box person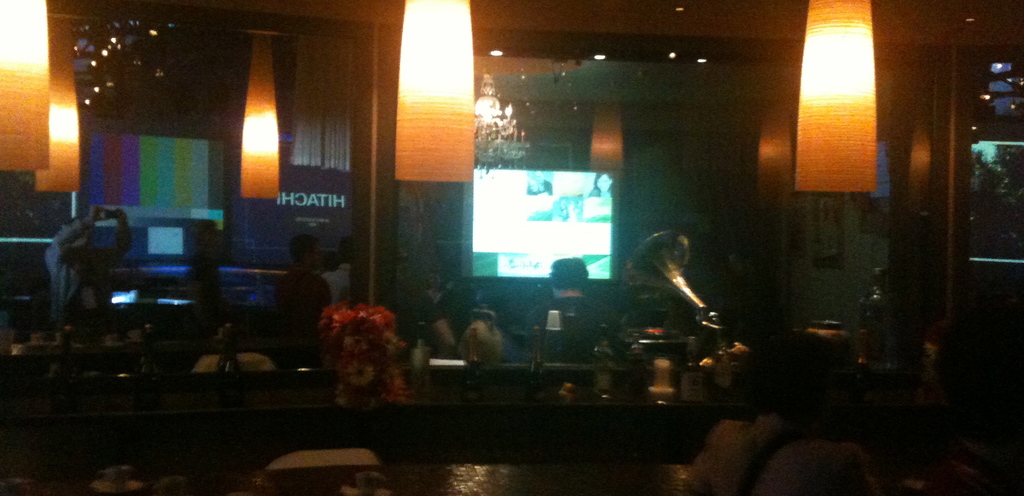
region(324, 244, 361, 323)
